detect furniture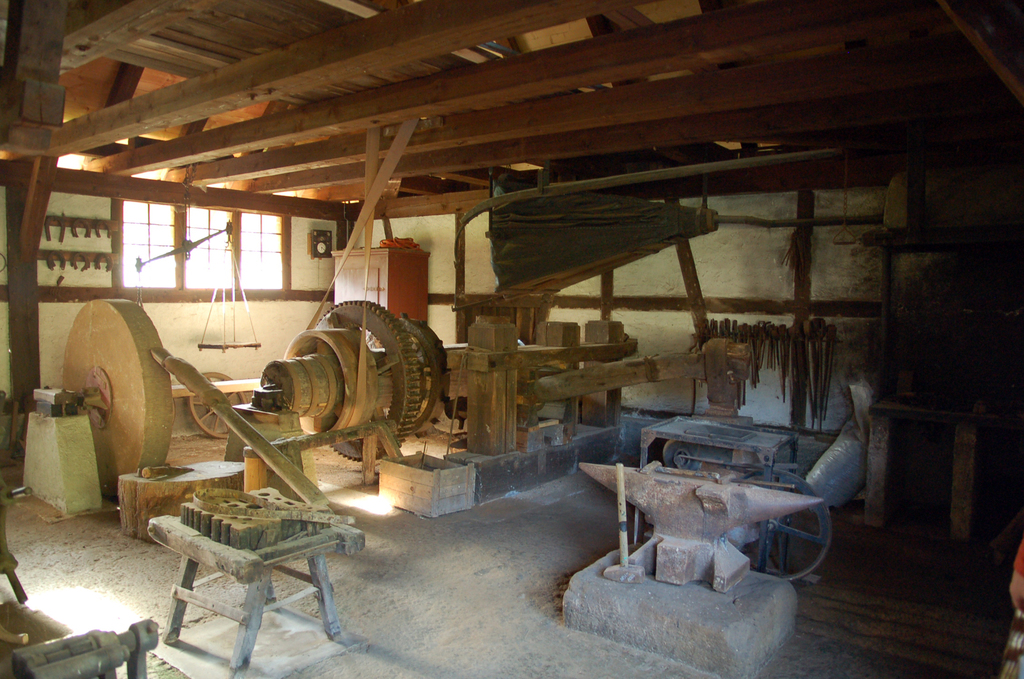
636:414:799:577
